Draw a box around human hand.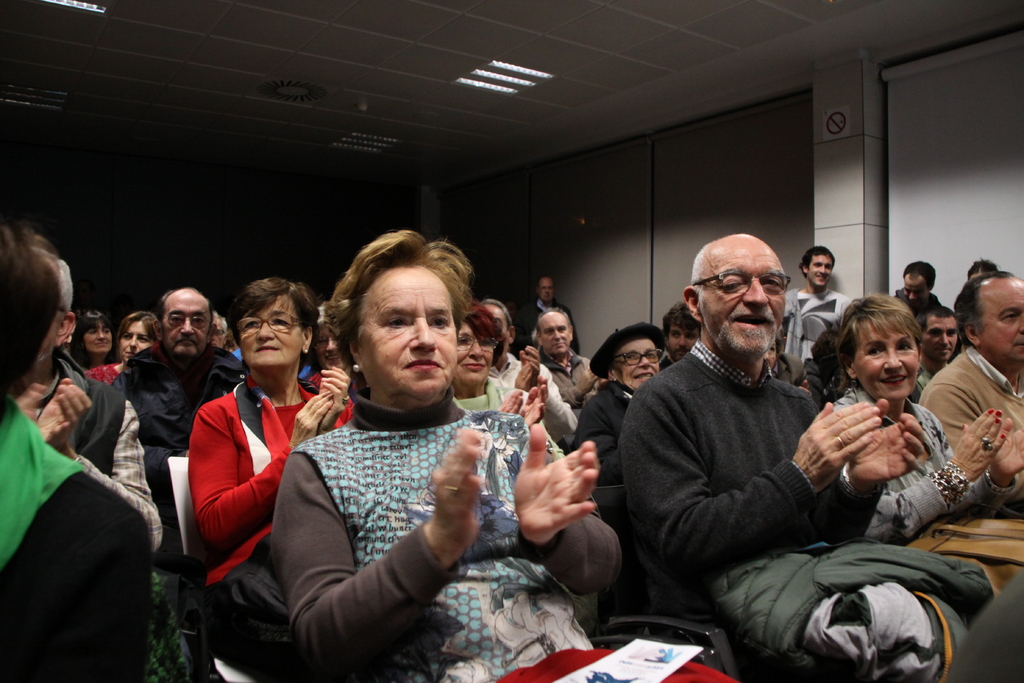
locate(293, 393, 337, 449).
